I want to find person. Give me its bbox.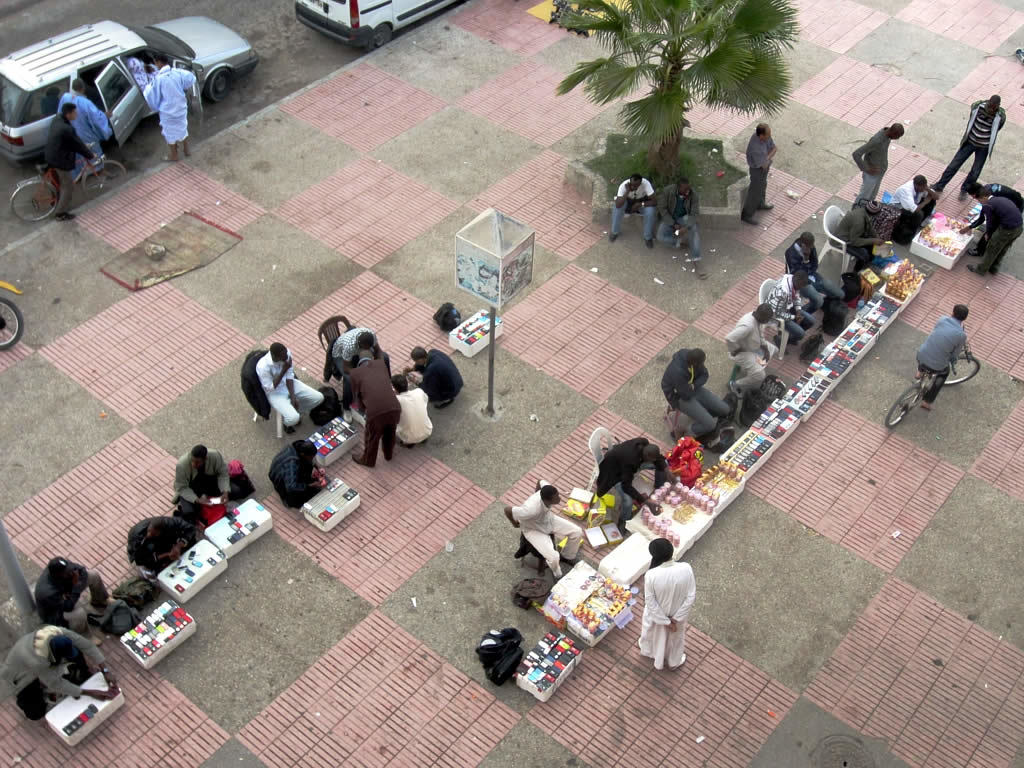
x1=740, y1=120, x2=785, y2=229.
